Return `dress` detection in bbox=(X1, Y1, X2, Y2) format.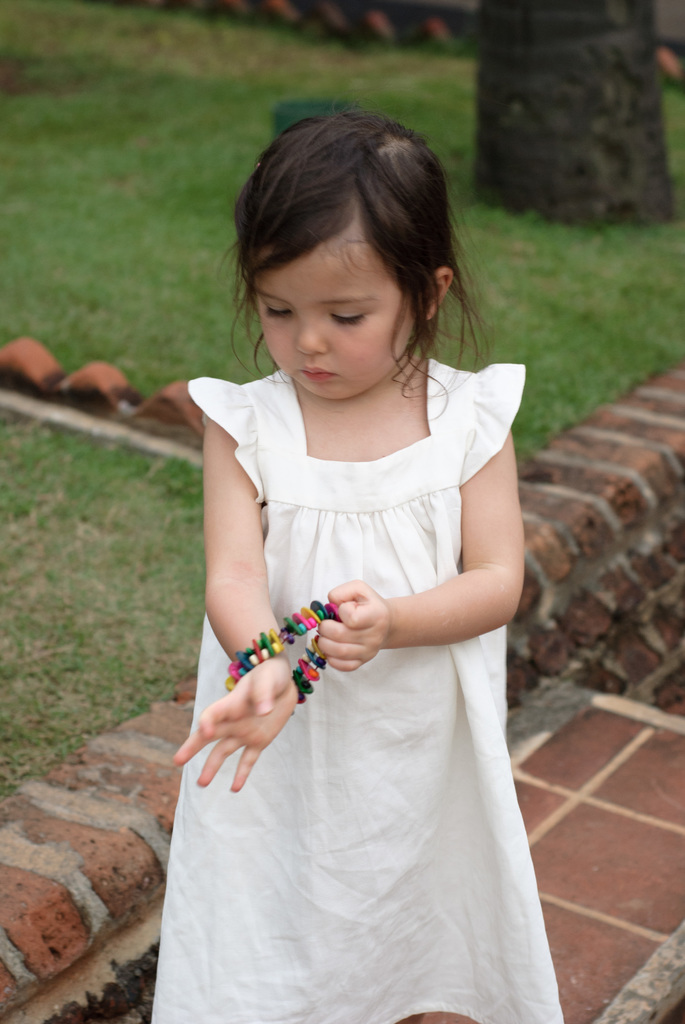
bbox=(150, 364, 565, 1023).
